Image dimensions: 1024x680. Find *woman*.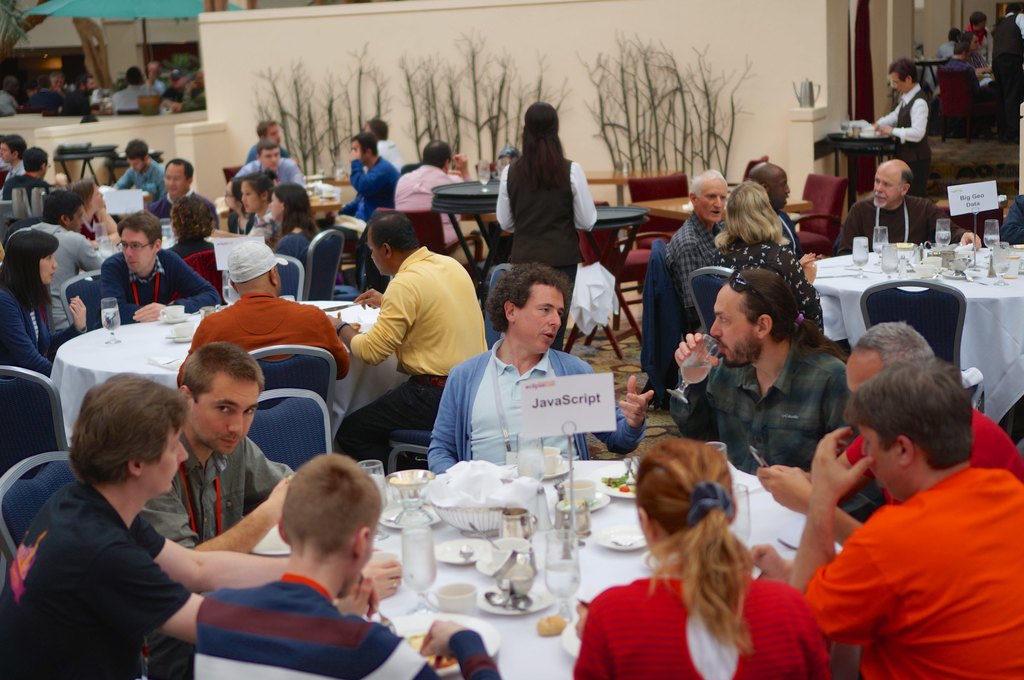
x1=0 y1=230 x2=95 y2=377.
